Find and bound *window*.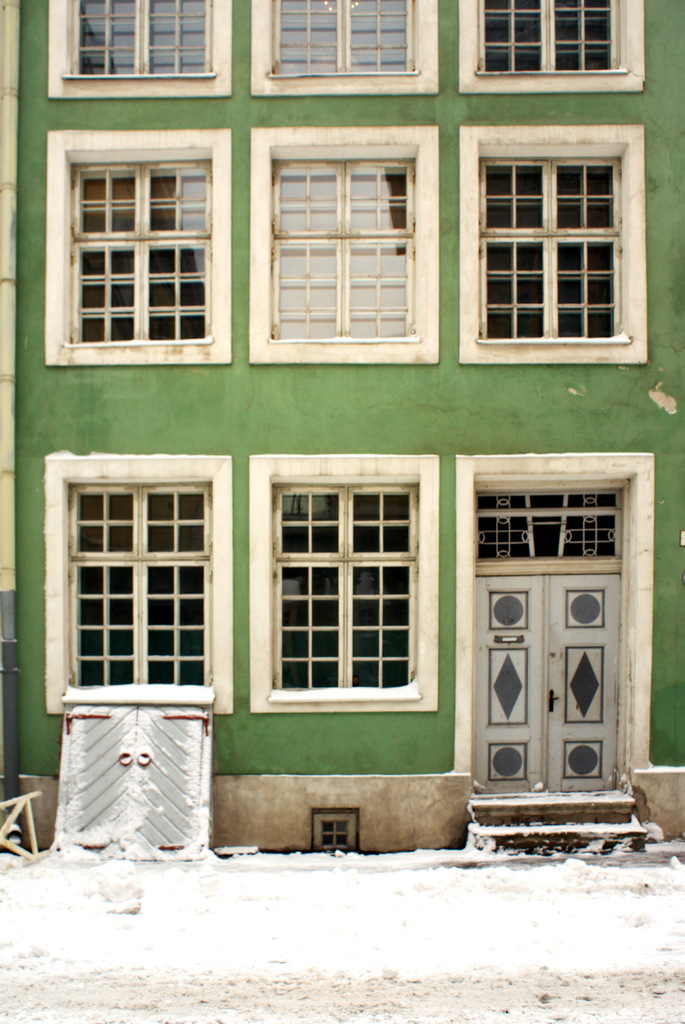
Bound: rect(246, 127, 442, 369).
